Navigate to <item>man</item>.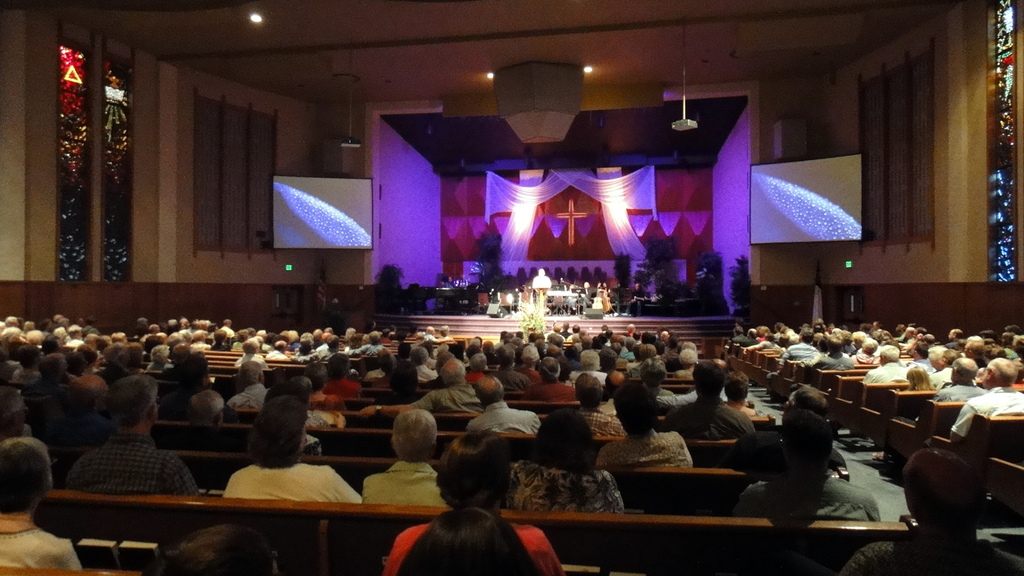
Navigation target: [867,333,907,392].
